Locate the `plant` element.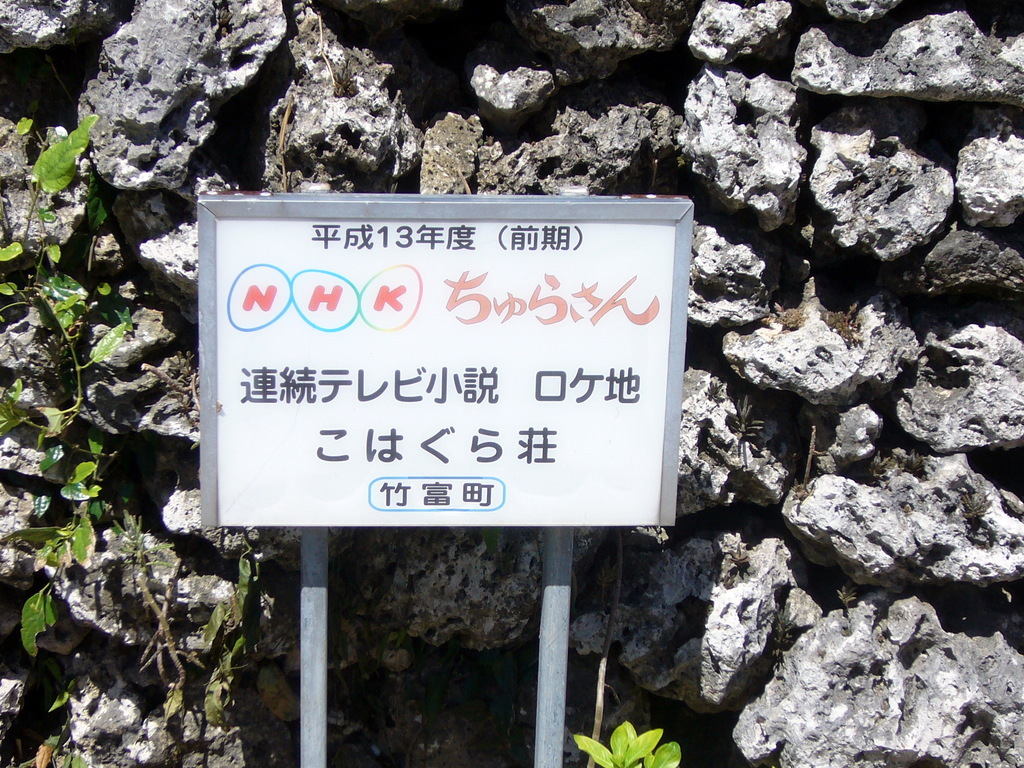
Element bbox: 568,717,687,767.
